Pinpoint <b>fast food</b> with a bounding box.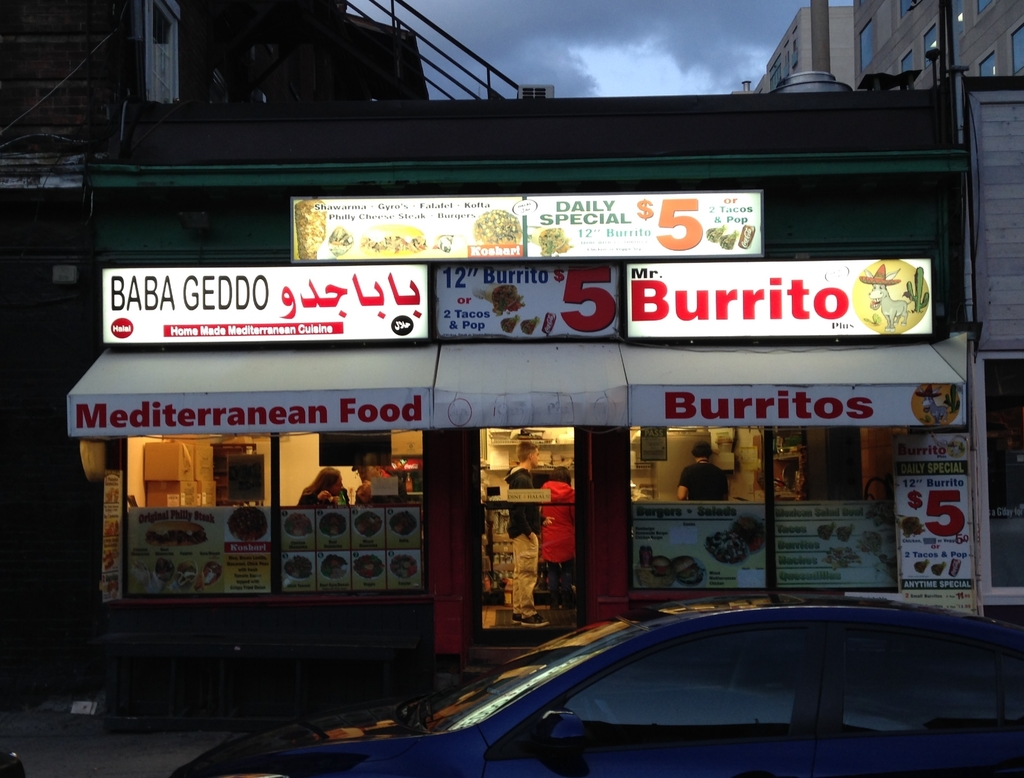
box=[352, 552, 383, 578].
